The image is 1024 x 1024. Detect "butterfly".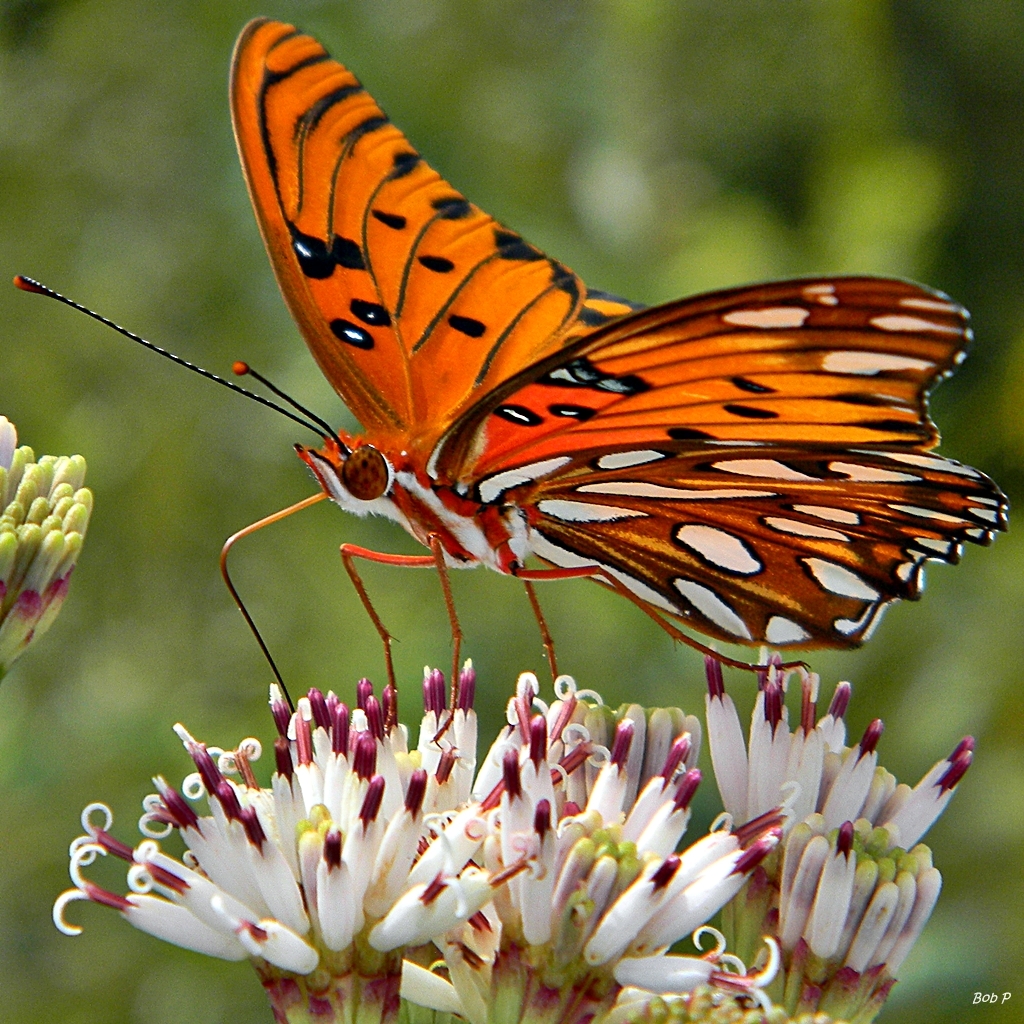
Detection: crop(34, 8, 1008, 747).
